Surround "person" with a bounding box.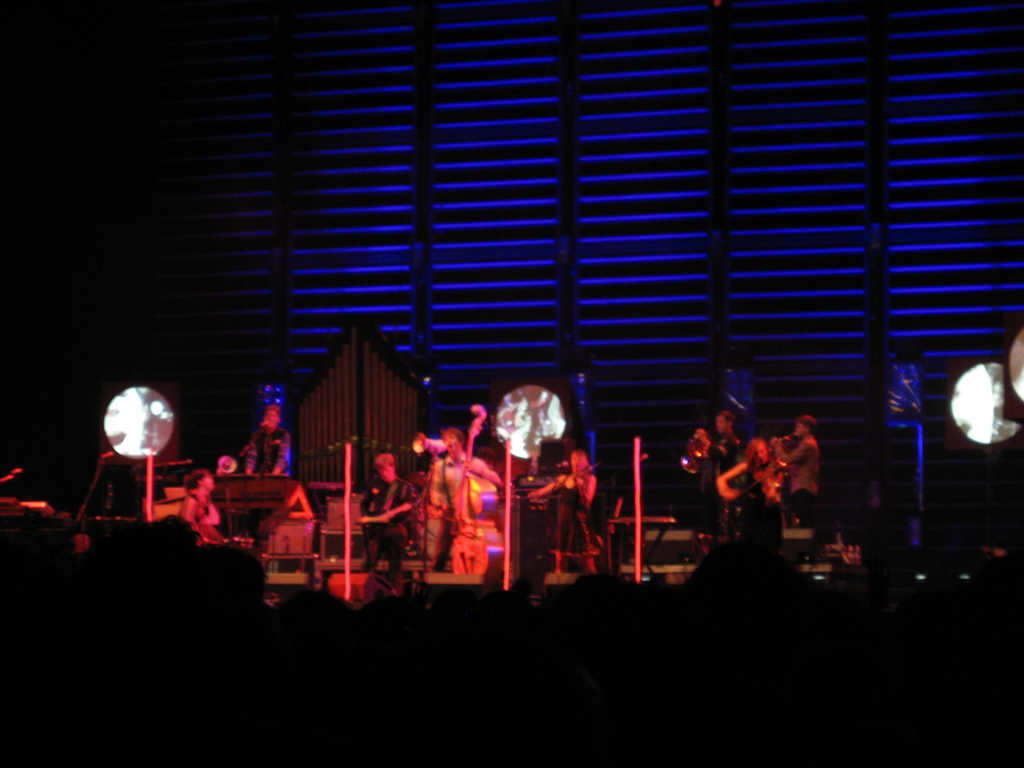
box(179, 468, 221, 547).
